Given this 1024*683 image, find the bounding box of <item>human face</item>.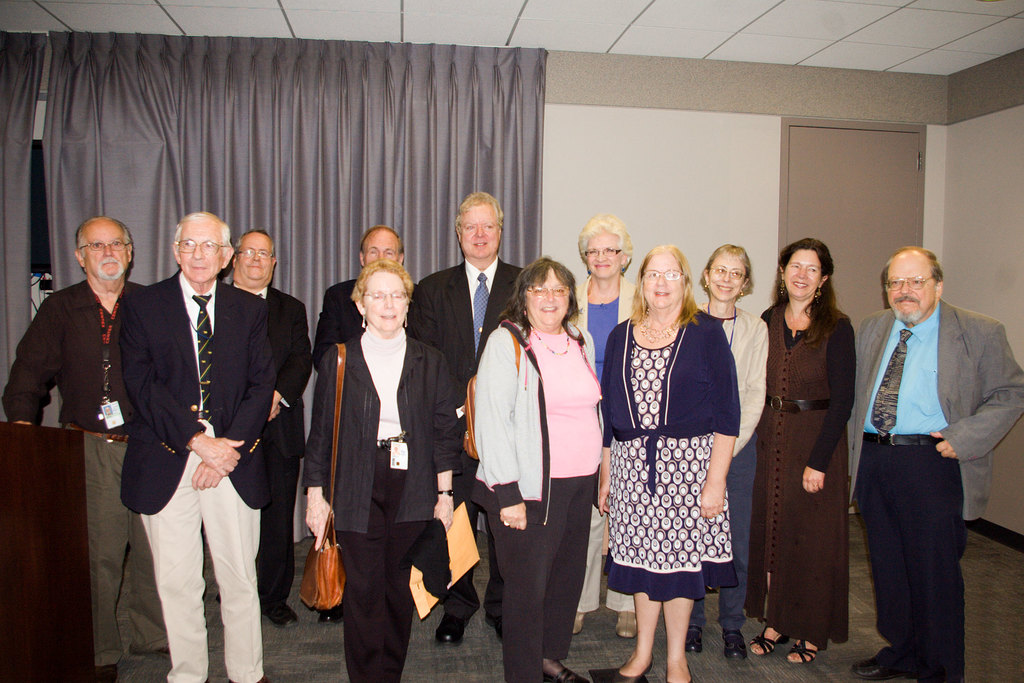
[637,256,686,308].
